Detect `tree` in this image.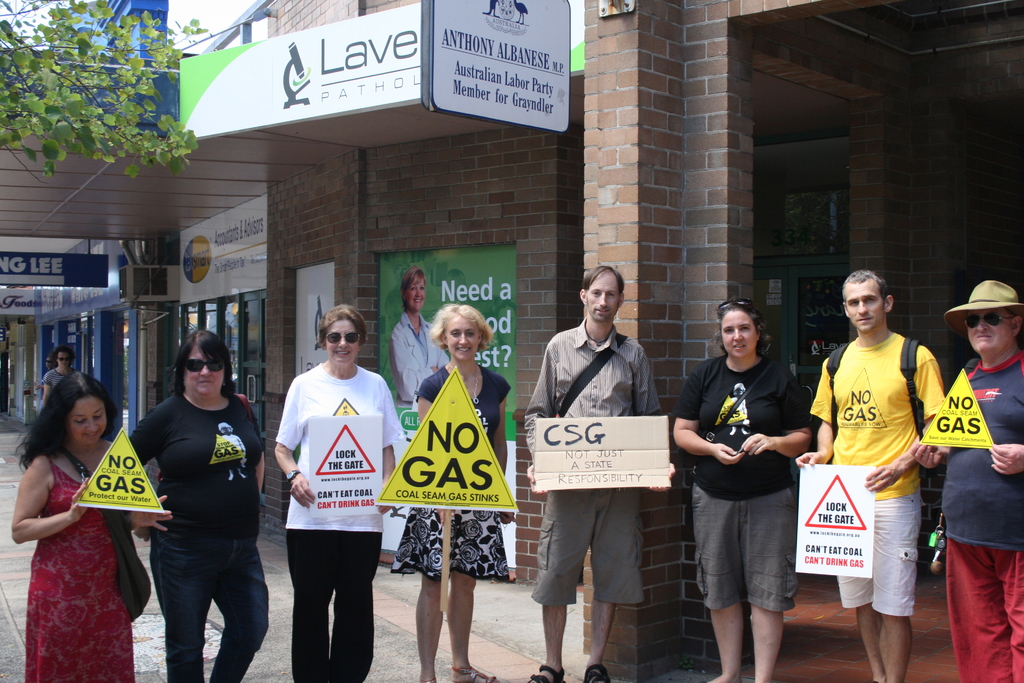
Detection: {"left": 24, "top": 16, "right": 187, "bottom": 188}.
